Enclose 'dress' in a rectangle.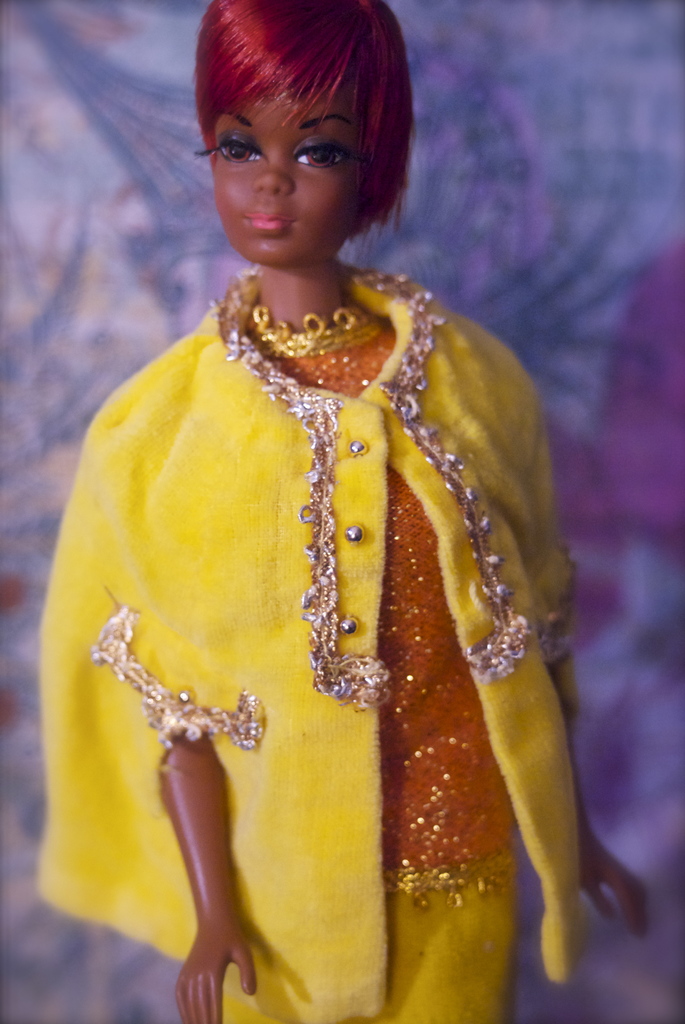
<region>26, 253, 593, 1023</region>.
